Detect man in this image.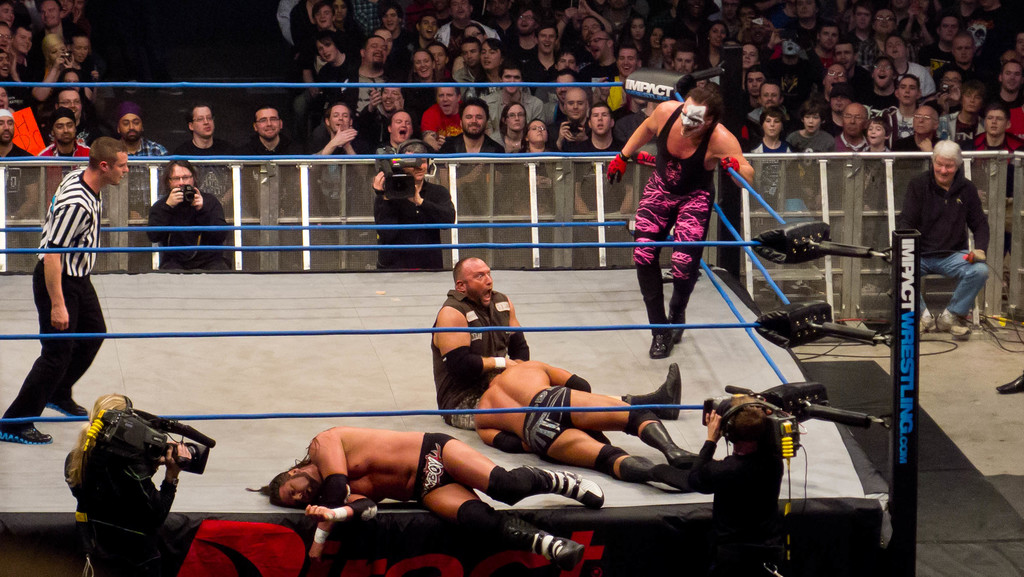
Detection: <region>828, 99, 876, 153</region>.
